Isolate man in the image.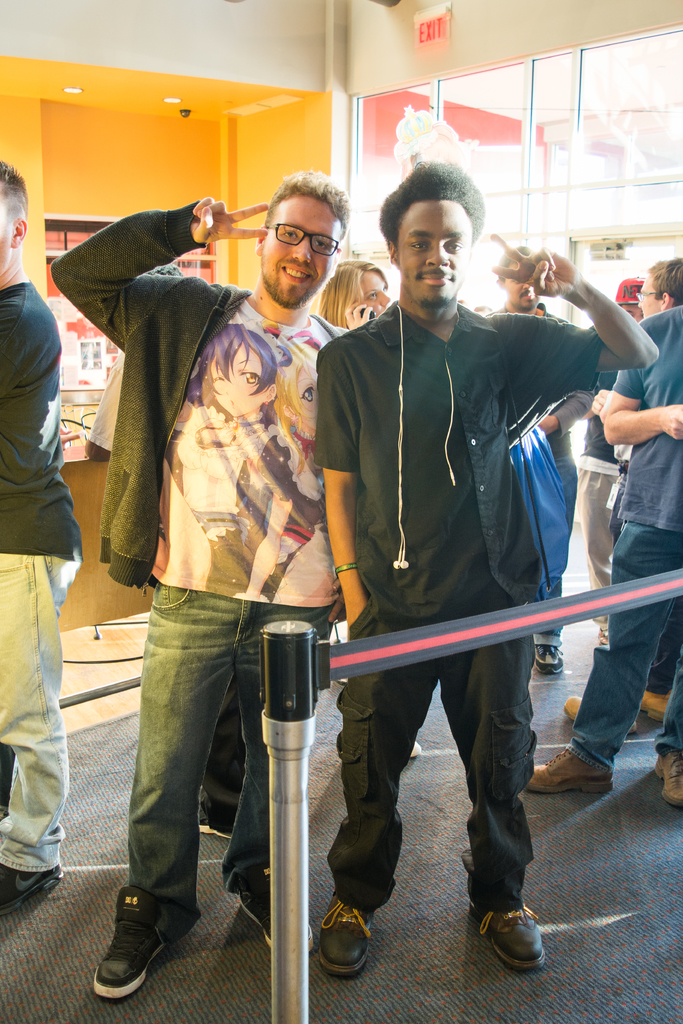
Isolated region: l=527, t=308, r=682, b=807.
